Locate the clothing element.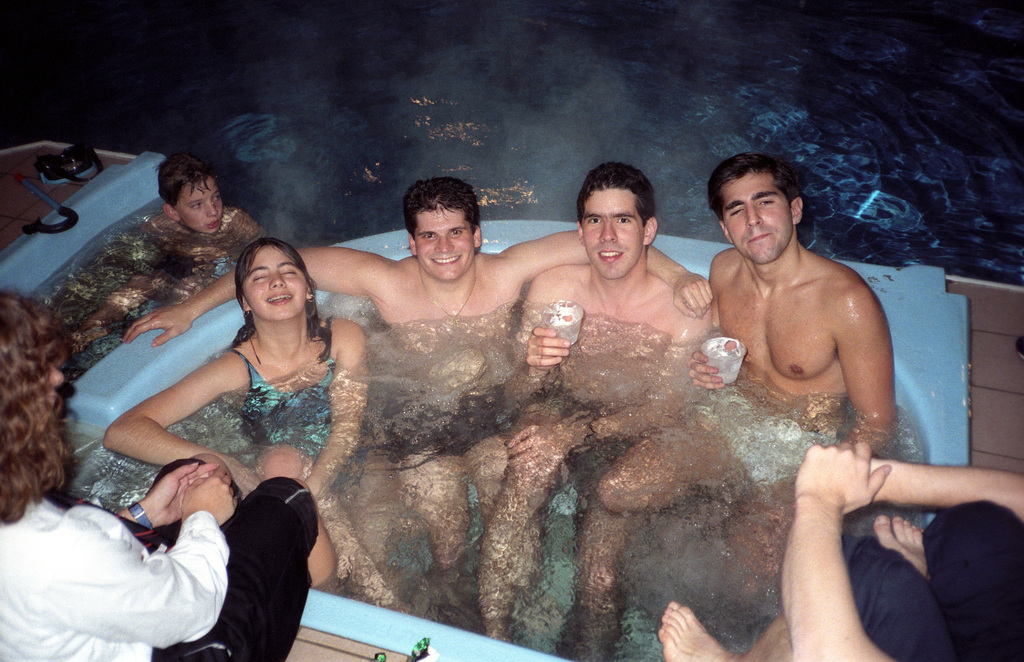
Element bbox: [222, 343, 365, 494].
